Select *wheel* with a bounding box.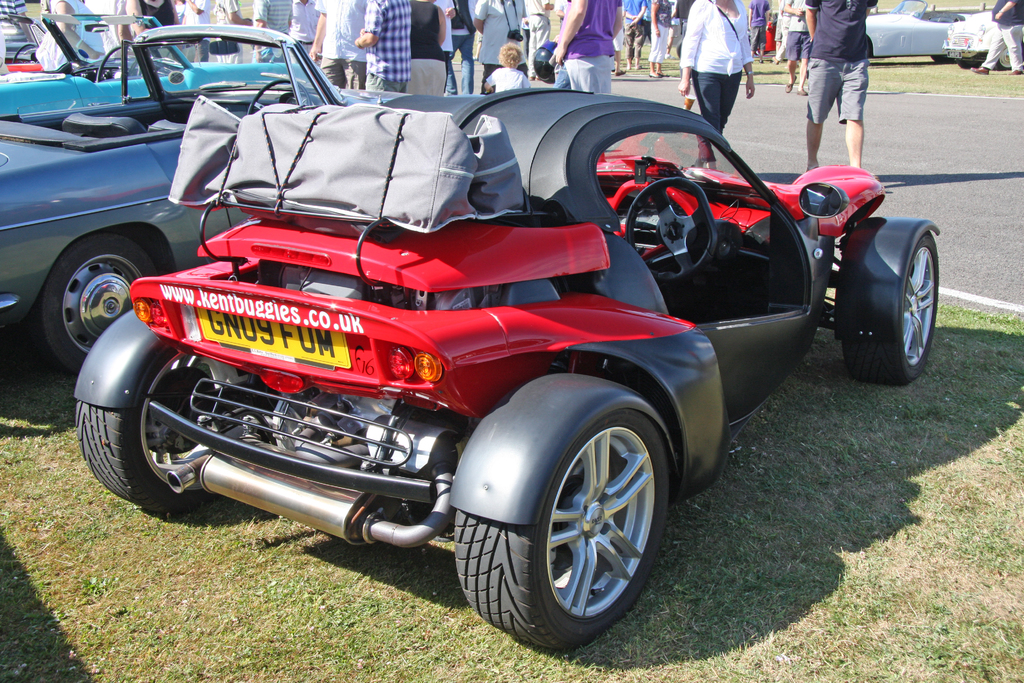
<region>73, 356, 214, 513</region>.
